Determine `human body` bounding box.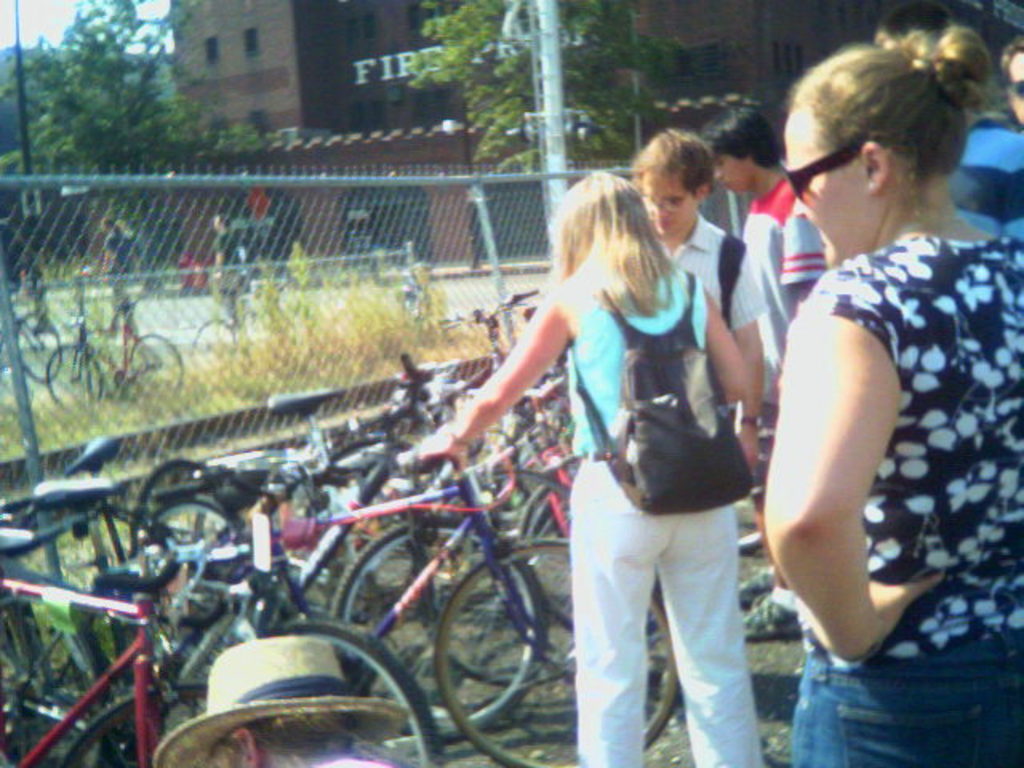
Determined: <region>643, 218, 771, 470</region>.
